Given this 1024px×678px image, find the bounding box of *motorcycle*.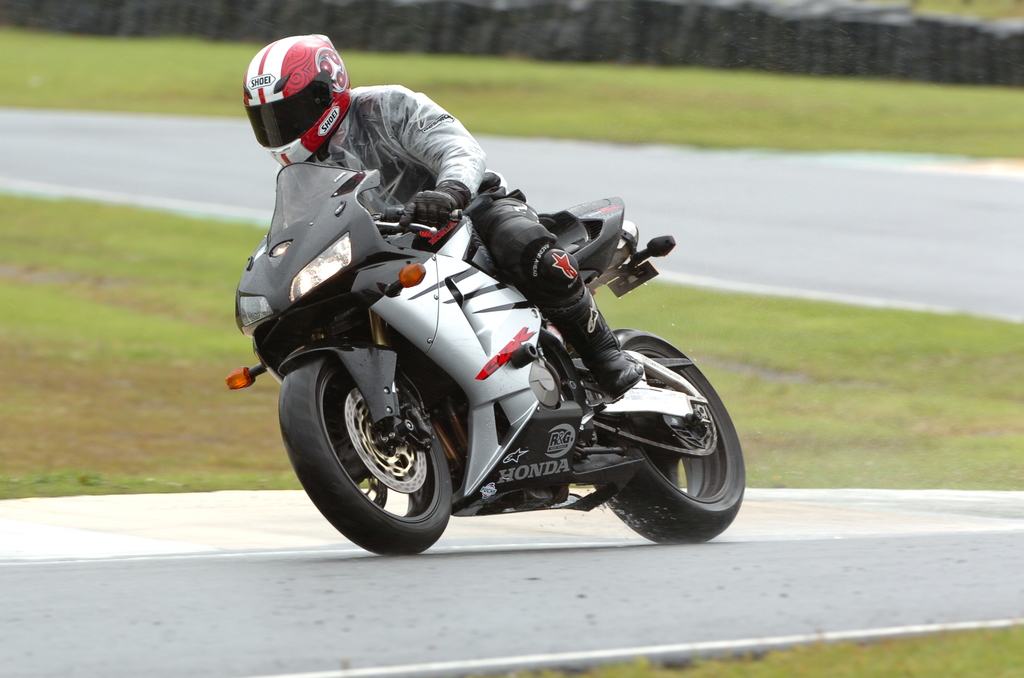
l=236, t=171, r=749, b=552.
